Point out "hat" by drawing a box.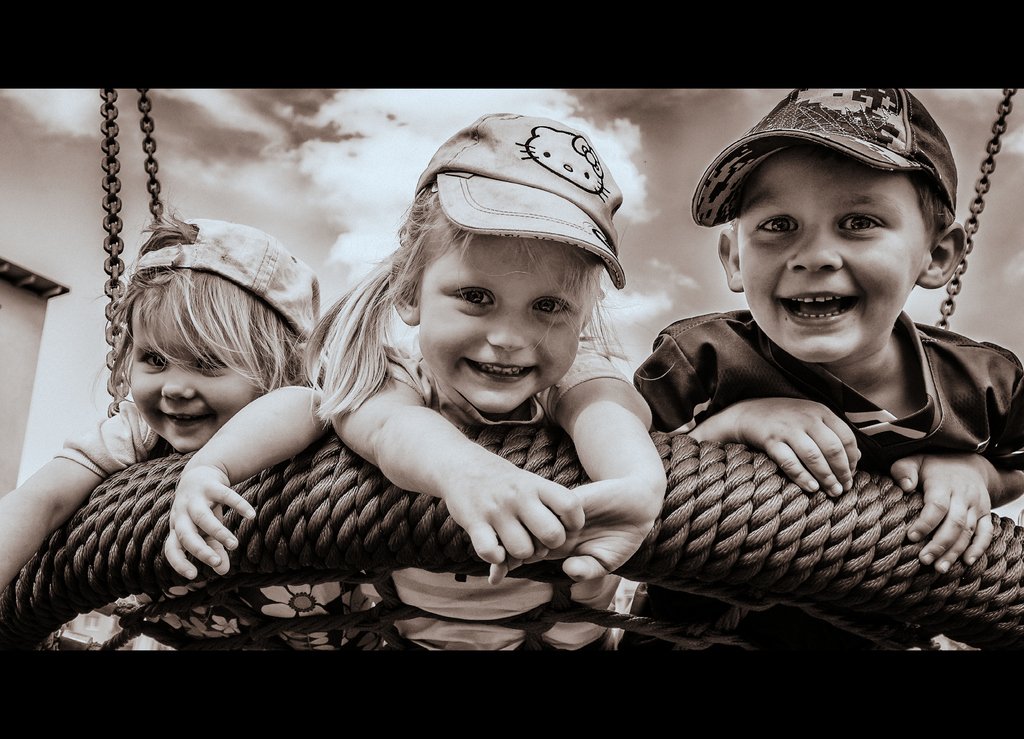
box=[127, 214, 322, 335].
